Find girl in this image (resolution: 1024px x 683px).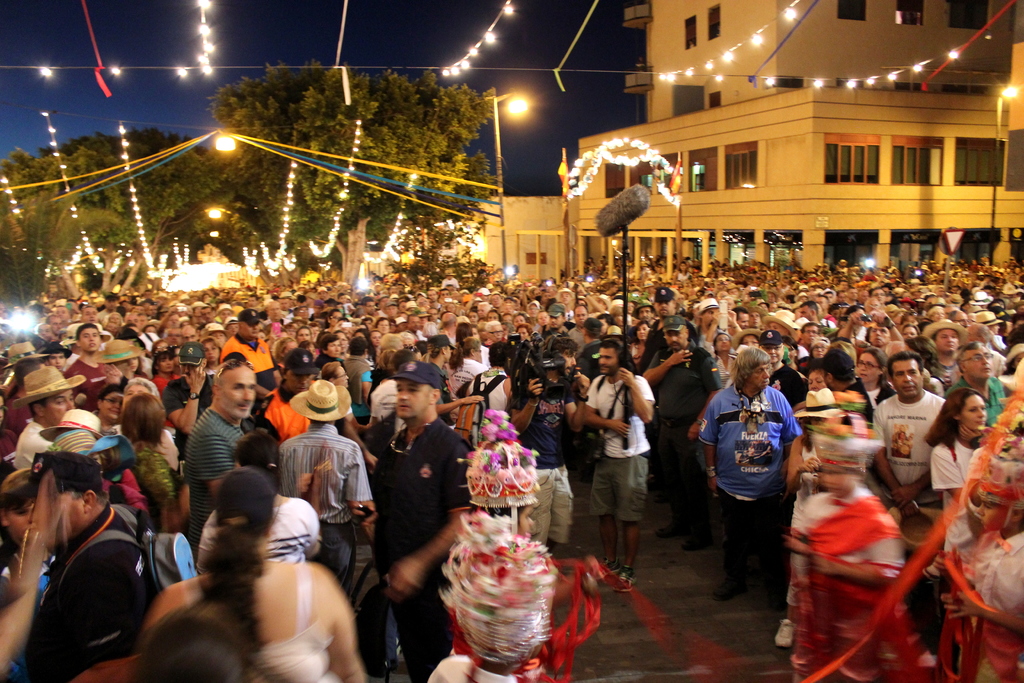
locate(116, 388, 181, 515).
